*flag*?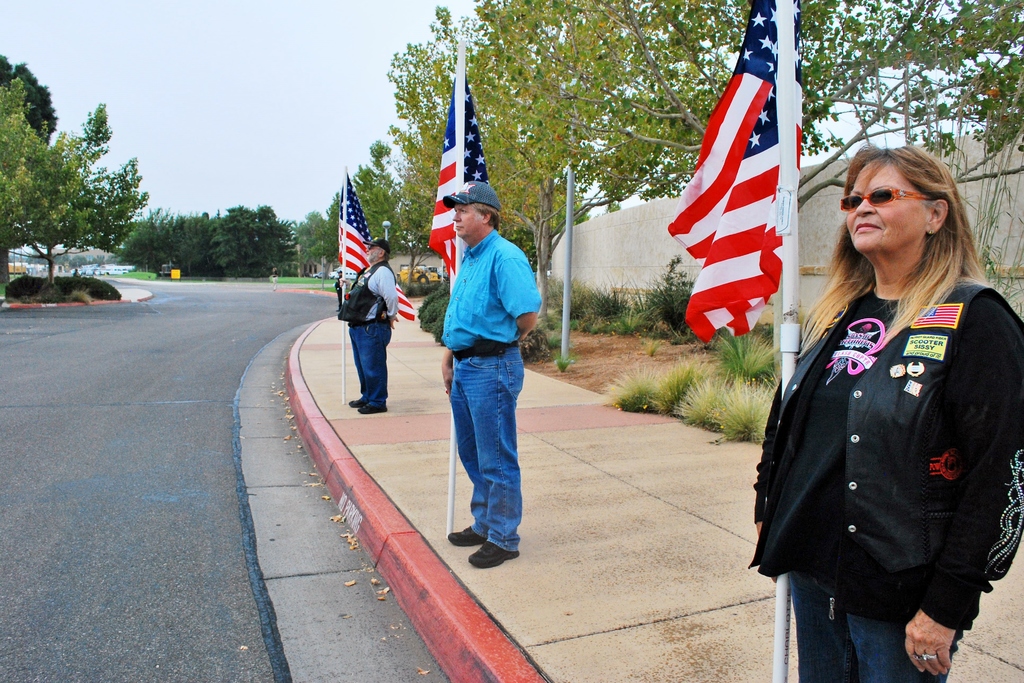
select_region(669, 0, 808, 343)
